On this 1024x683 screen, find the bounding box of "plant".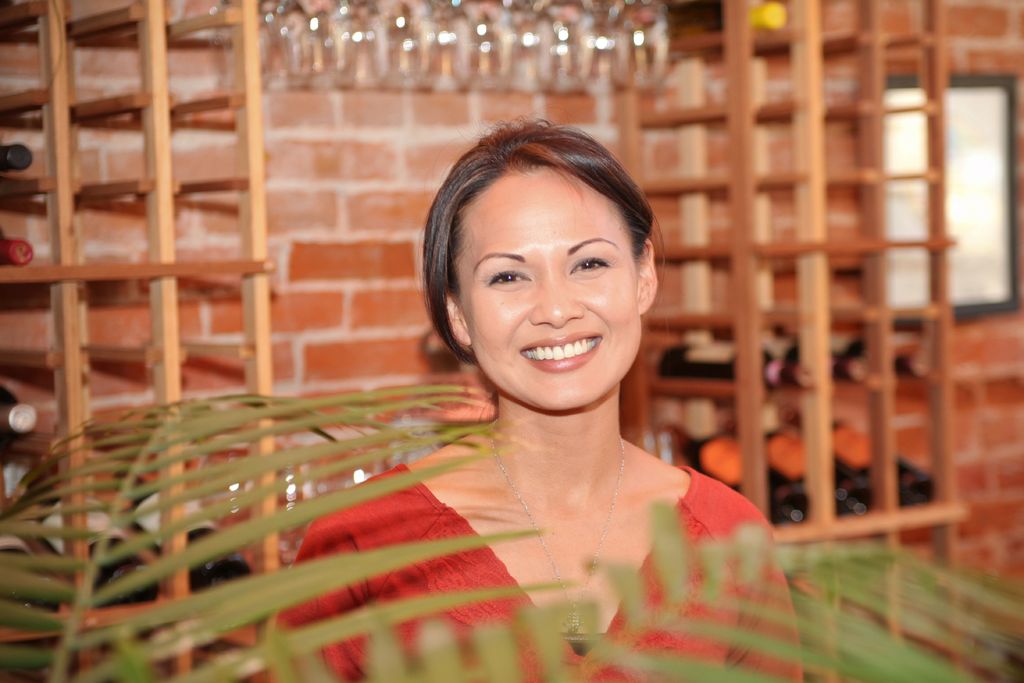
Bounding box: detection(10, 374, 495, 645).
